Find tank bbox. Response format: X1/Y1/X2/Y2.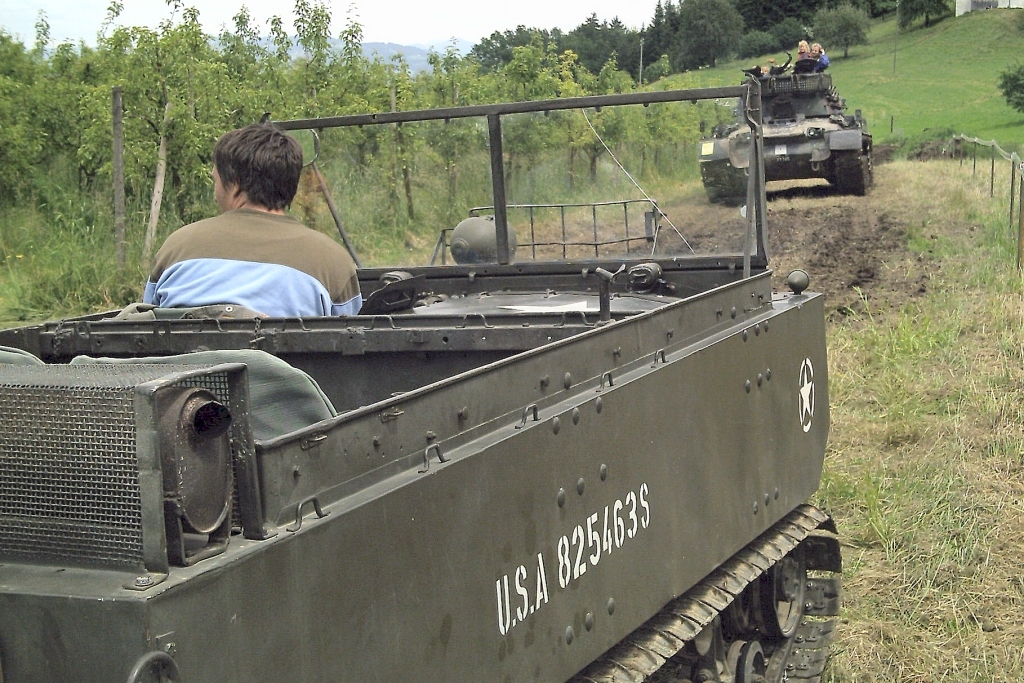
695/46/873/203.
